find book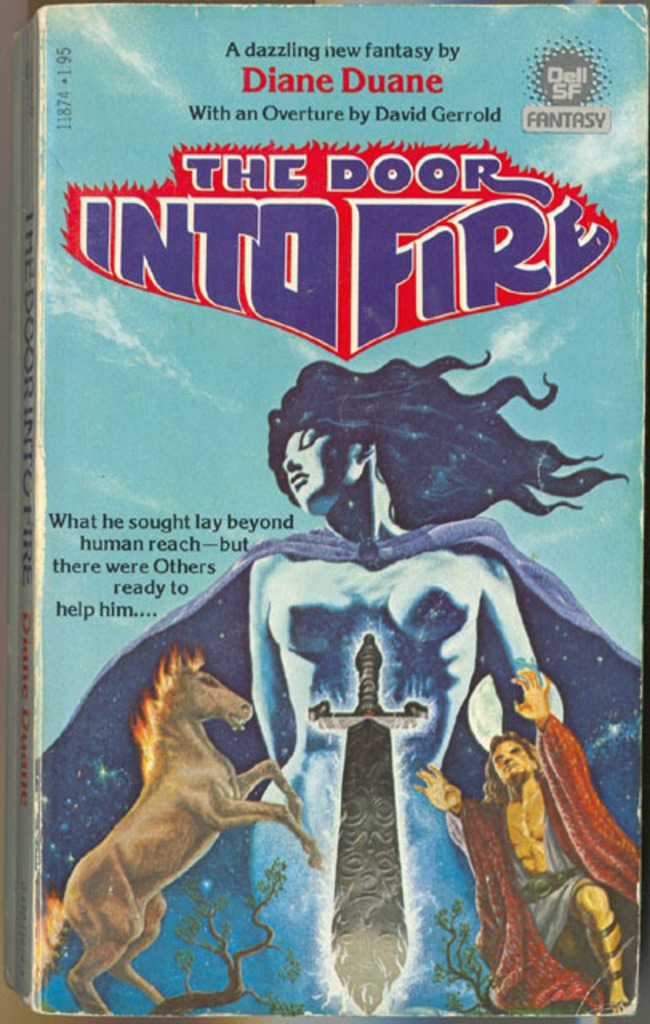
locate(0, 0, 648, 1021)
